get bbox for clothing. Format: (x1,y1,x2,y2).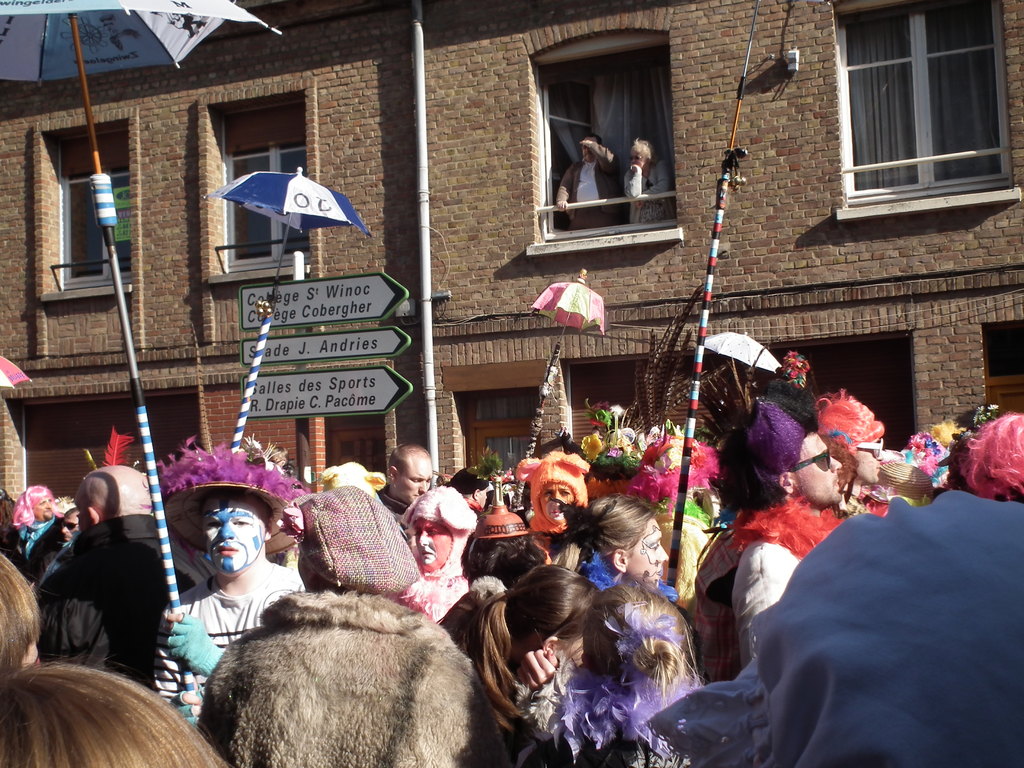
(152,567,305,733).
